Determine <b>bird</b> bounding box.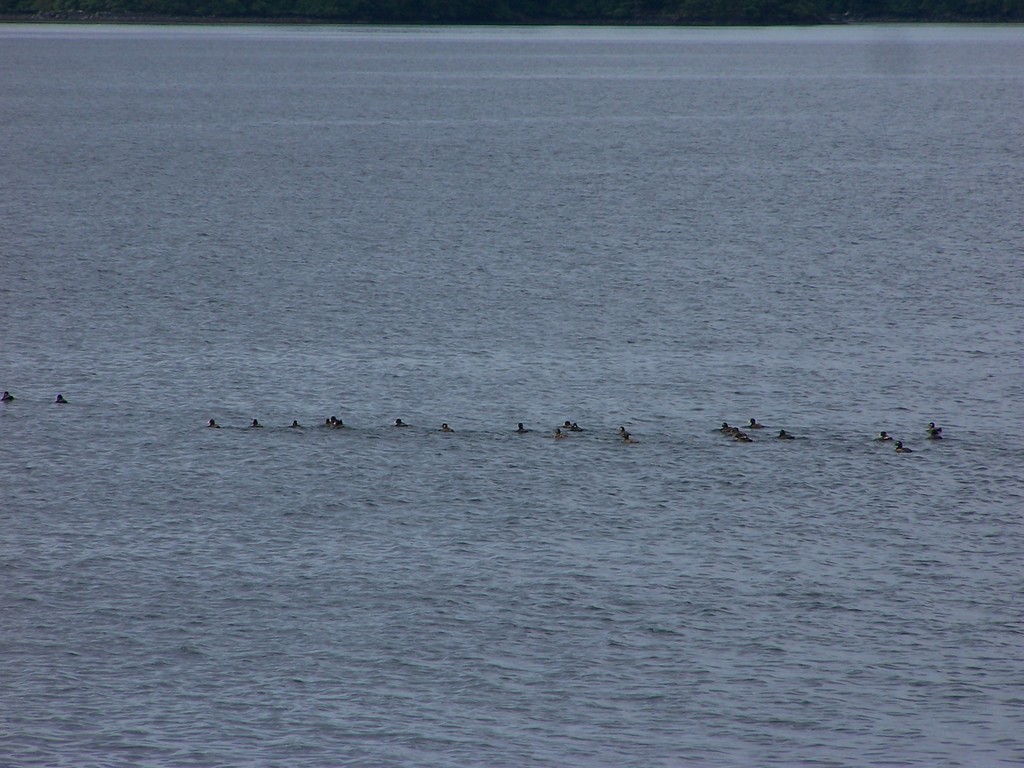
Determined: x1=334, y1=420, x2=353, y2=431.
